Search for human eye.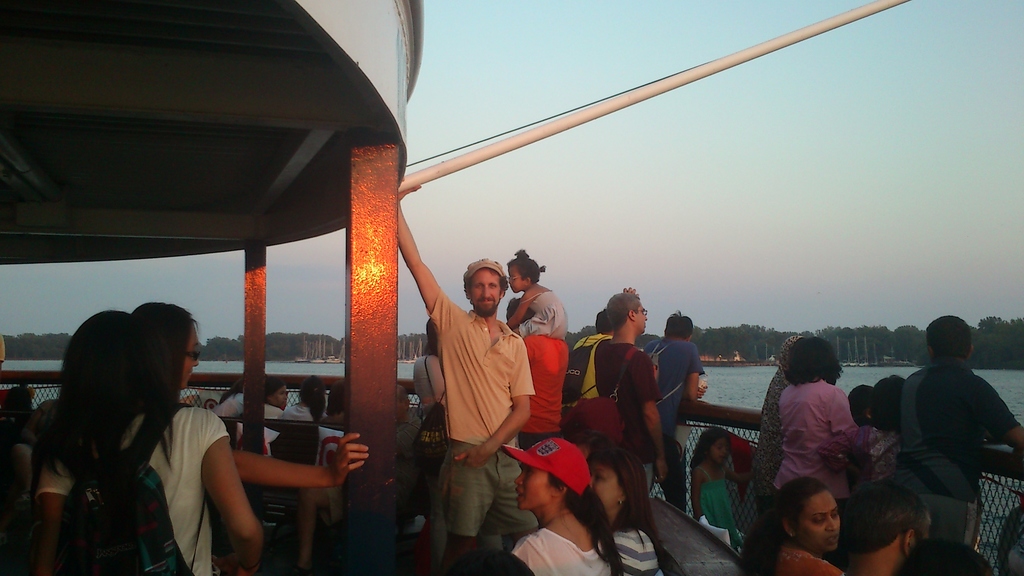
Found at bbox=[830, 509, 838, 520].
